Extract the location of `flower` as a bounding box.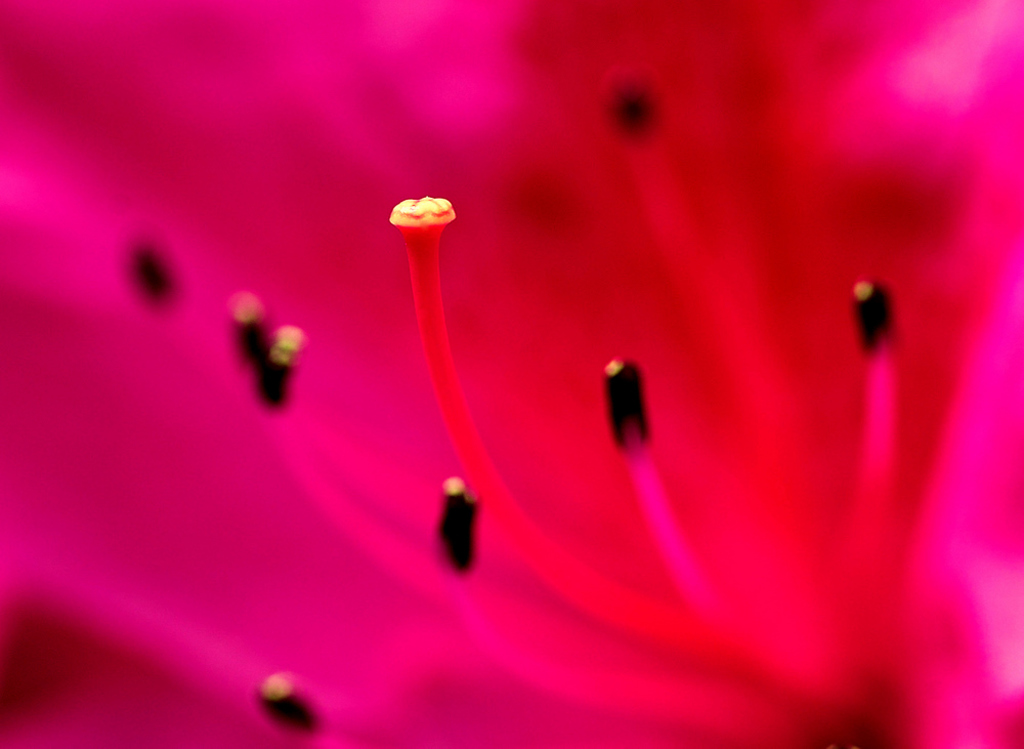
bbox=(0, 1, 1021, 745).
